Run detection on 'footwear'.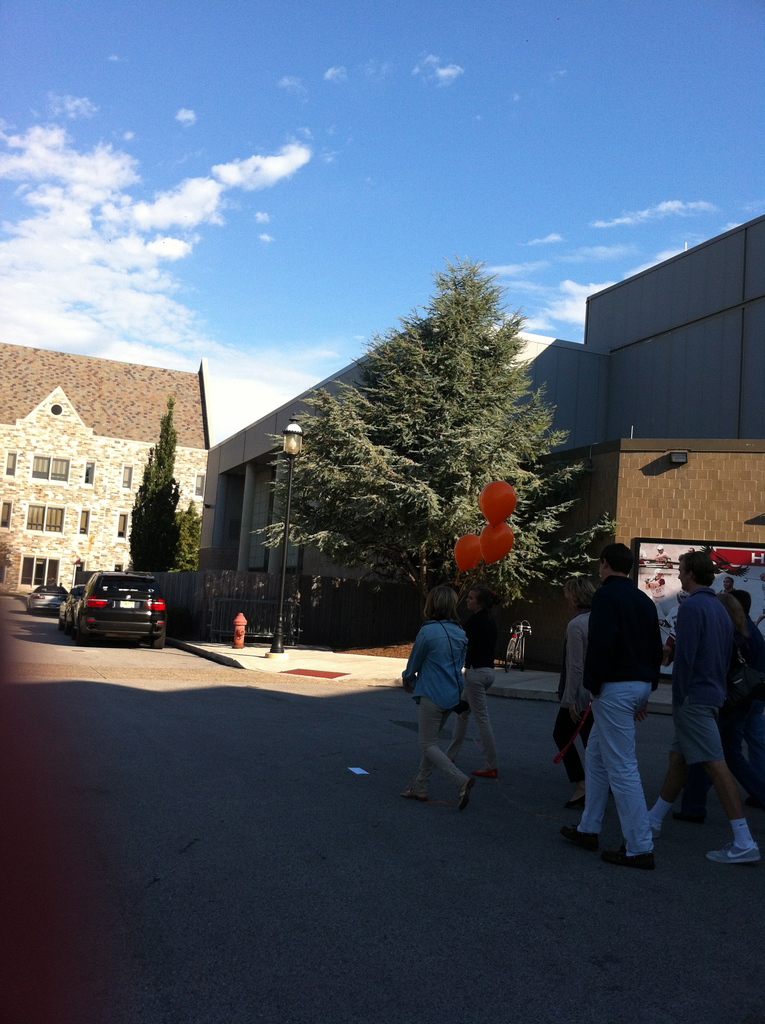
Result: bbox=[558, 833, 600, 854].
